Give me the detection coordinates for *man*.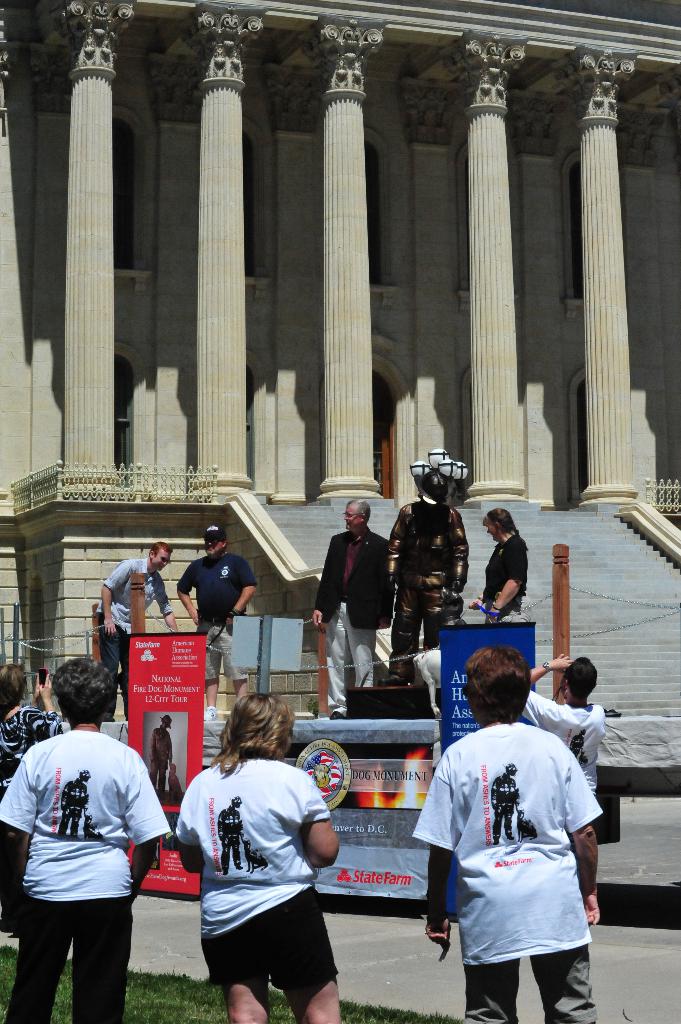
select_region(170, 516, 254, 721).
